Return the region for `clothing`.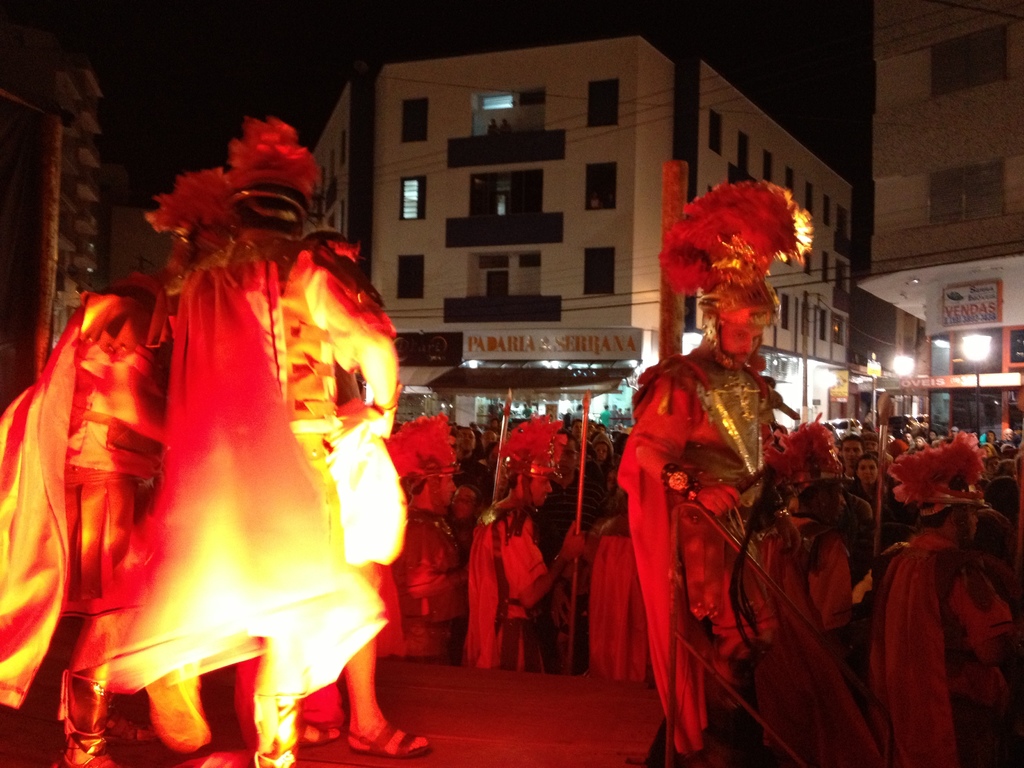
{"x1": 617, "y1": 309, "x2": 831, "y2": 740}.
